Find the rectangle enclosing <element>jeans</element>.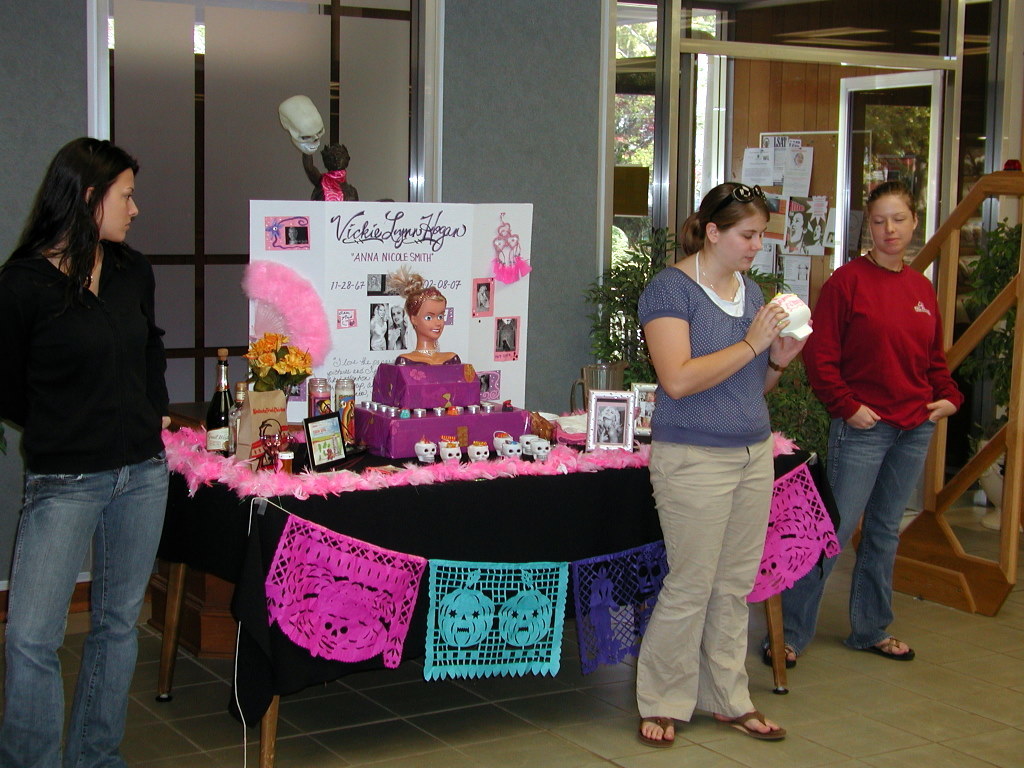
x1=757, y1=416, x2=934, y2=656.
